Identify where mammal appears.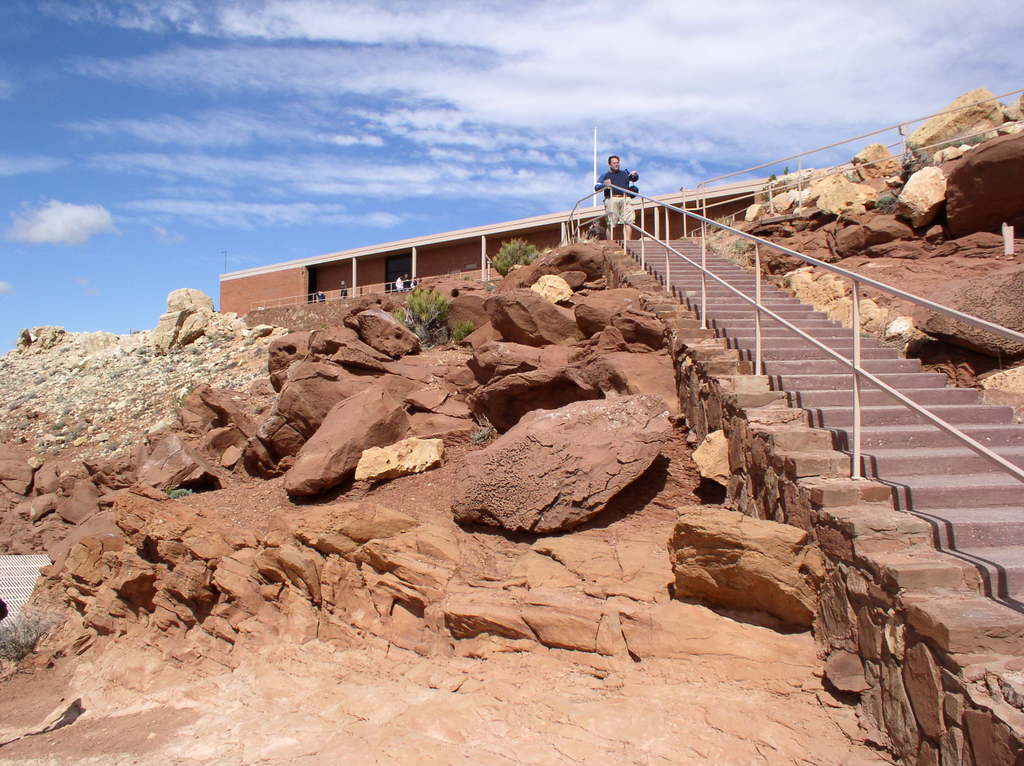
Appears at crop(595, 156, 640, 251).
